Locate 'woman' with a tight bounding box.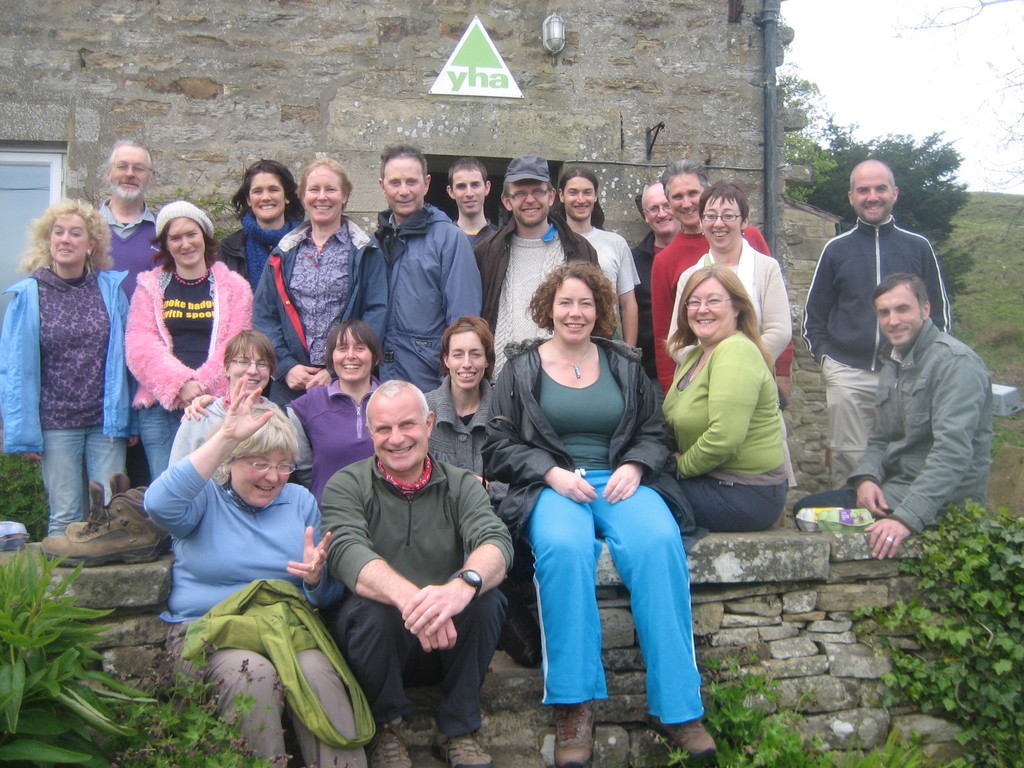
665 181 790 373.
